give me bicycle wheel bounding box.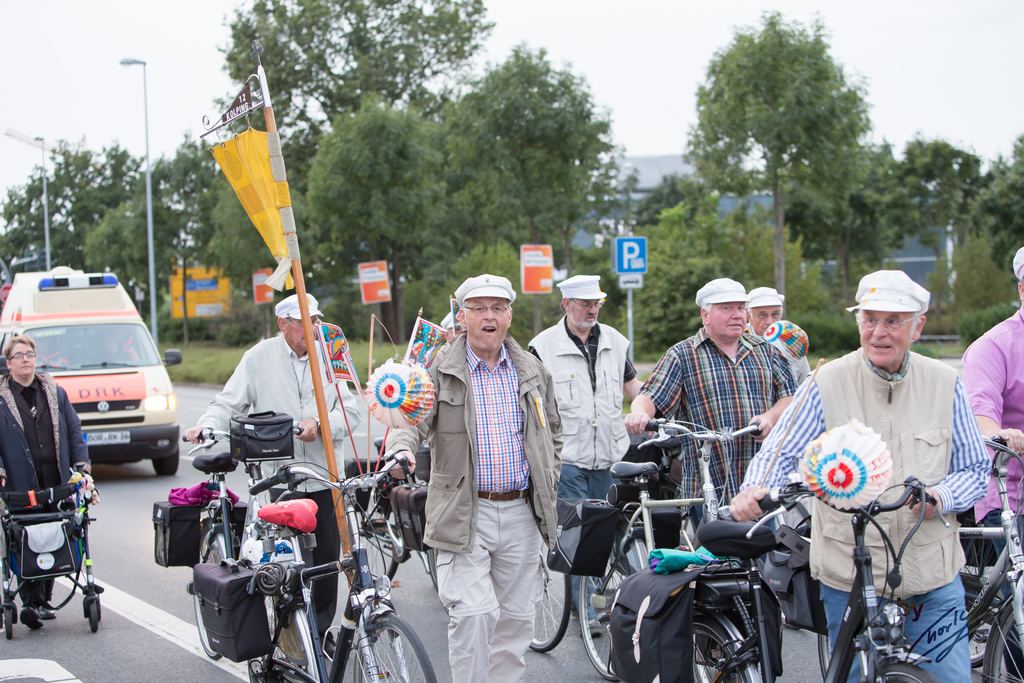
[x1=246, y1=575, x2=321, y2=682].
